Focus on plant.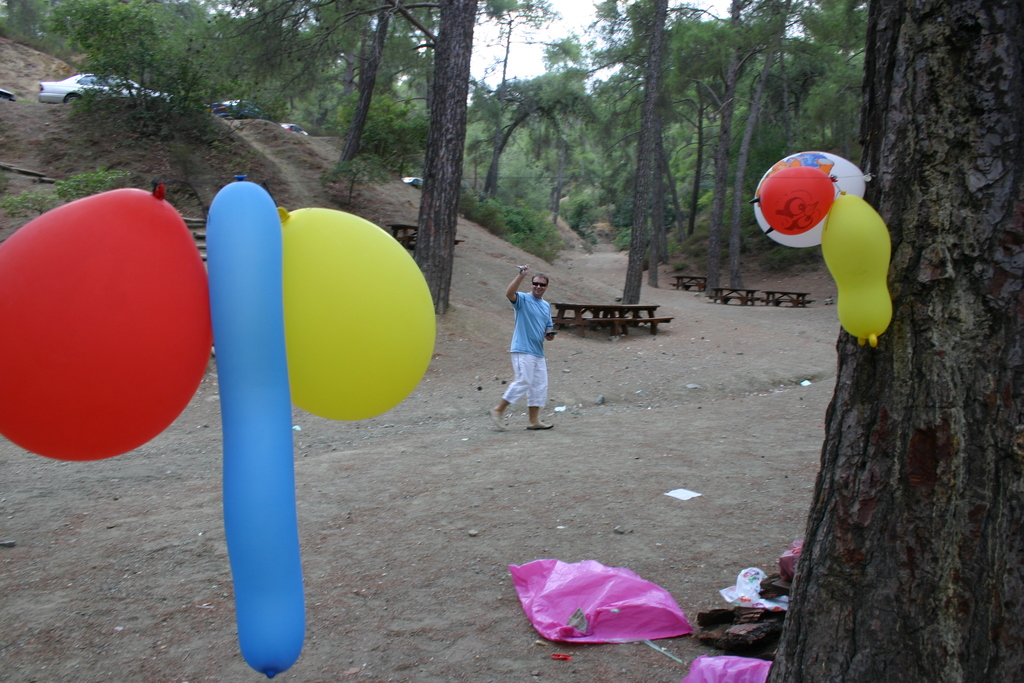
Focused at crop(58, 85, 276, 217).
